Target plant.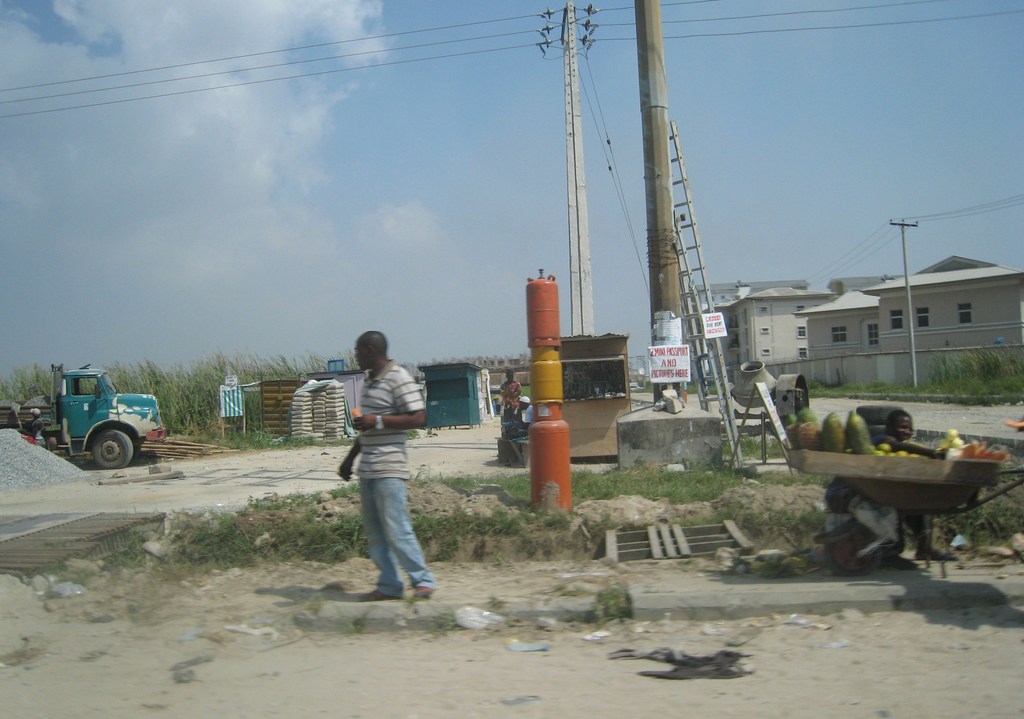
Target region: bbox=(631, 379, 654, 393).
